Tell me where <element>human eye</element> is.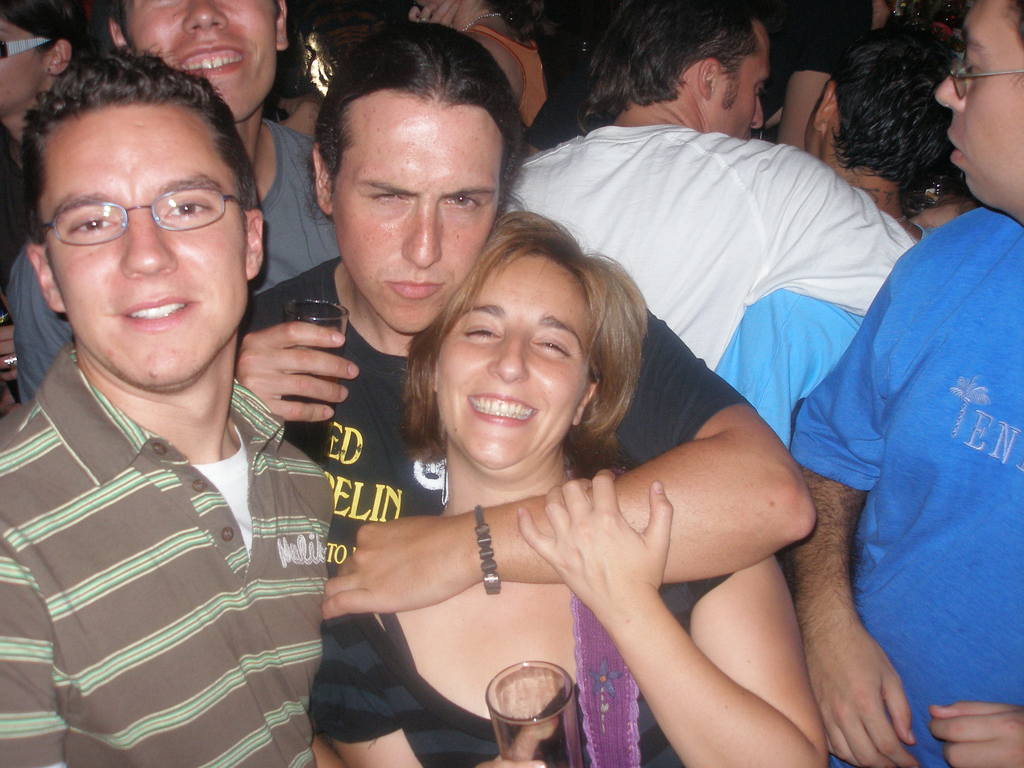
<element>human eye</element> is at l=163, t=196, r=218, b=221.
